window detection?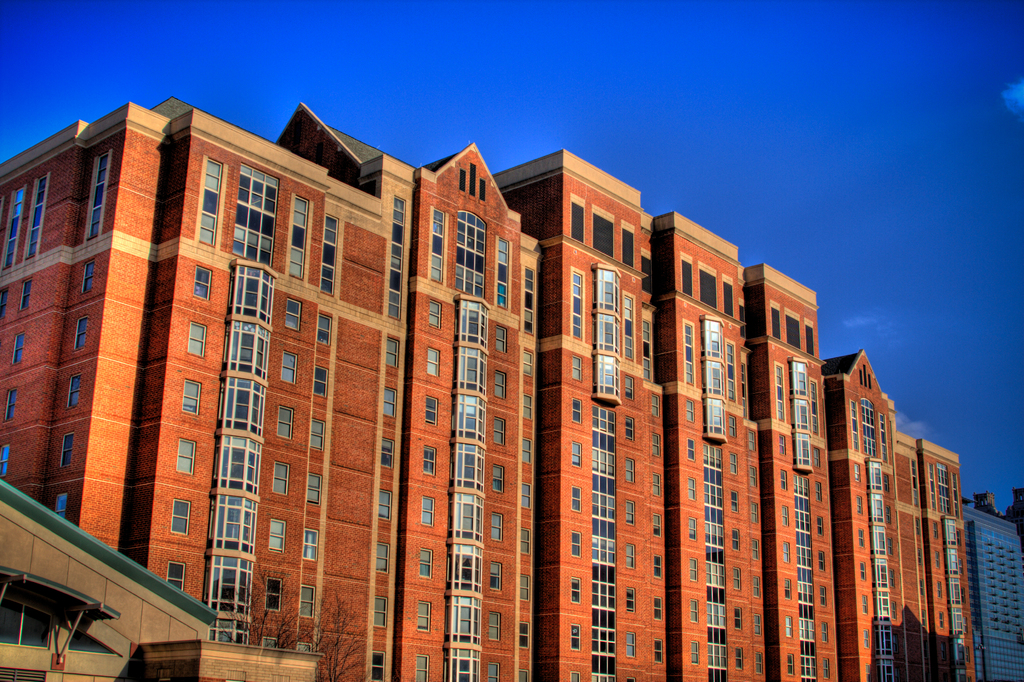
crop(691, 558, 698, 582)
